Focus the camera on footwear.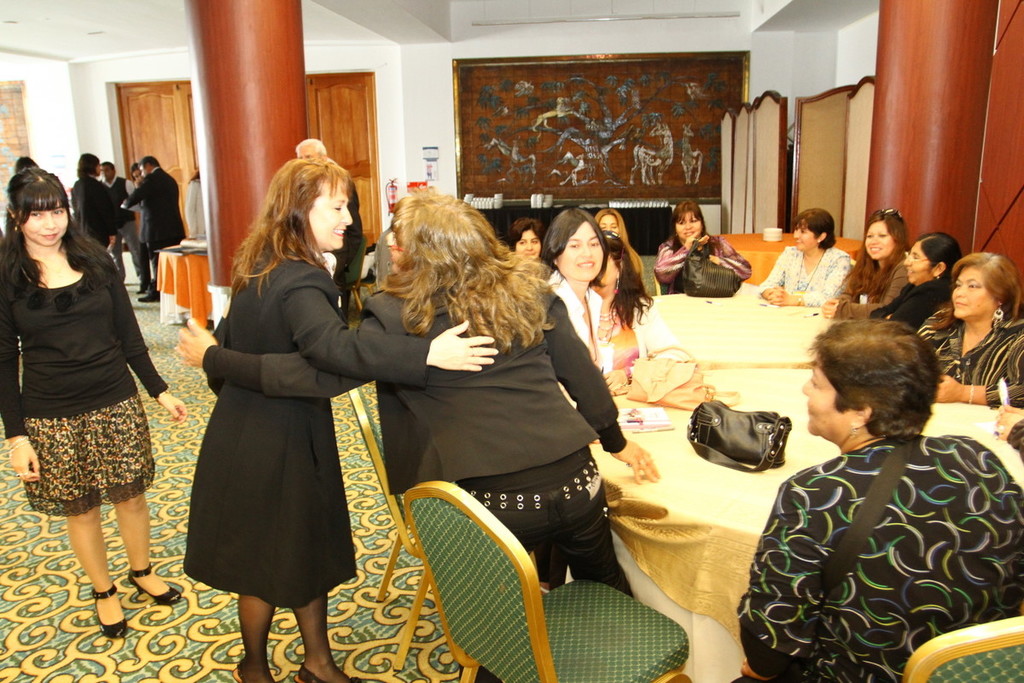
Focus region: bbox=[122, 567, 184, 604].
